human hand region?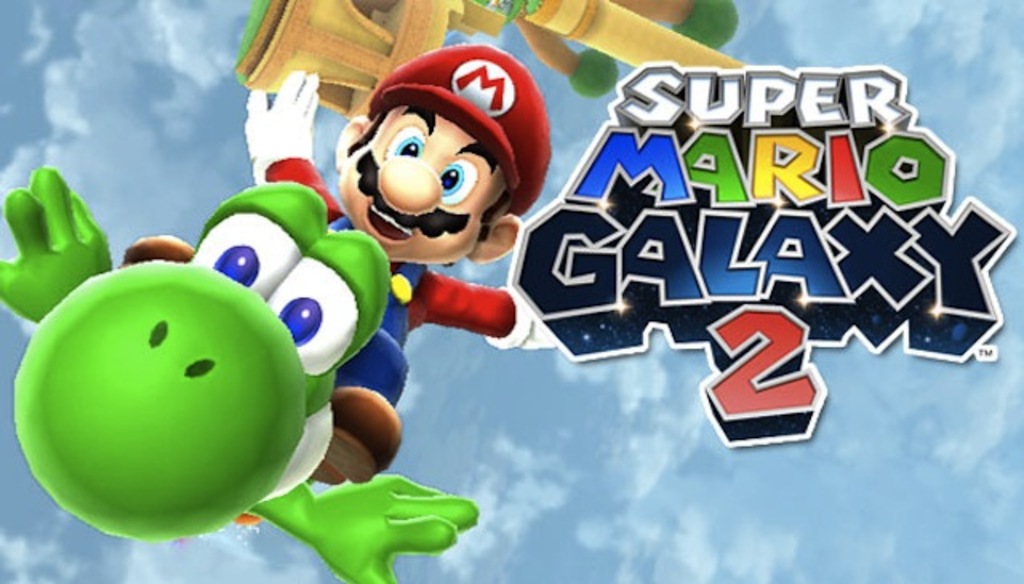
box(243, 66, 322, 176)
